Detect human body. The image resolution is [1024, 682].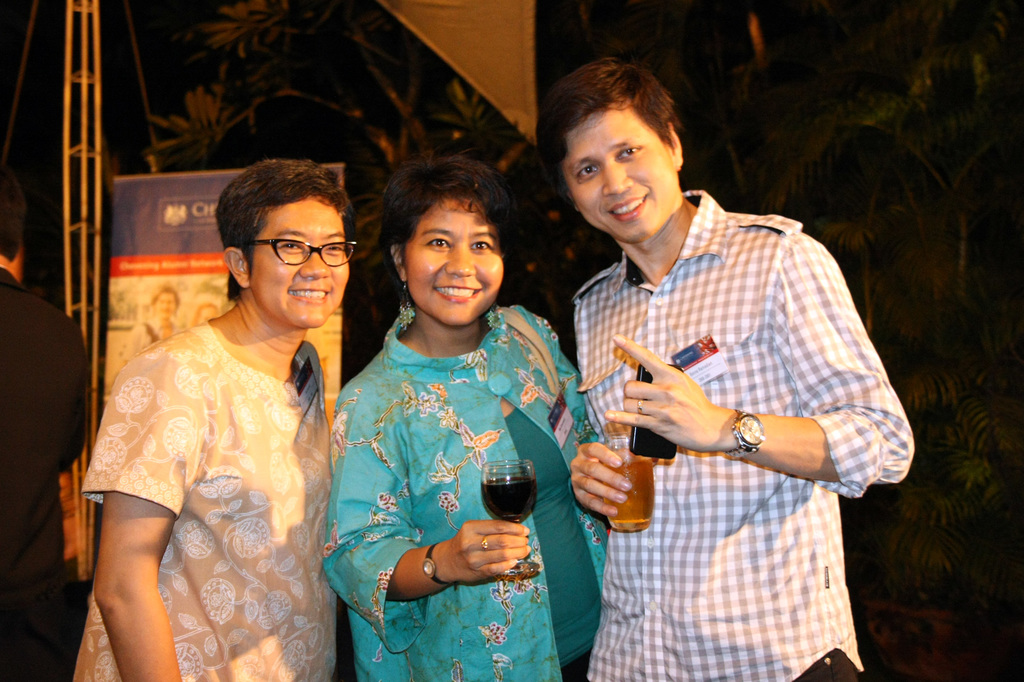
{"x1": 566, "y1": 187, "x2": 925, "y2": 681}.
